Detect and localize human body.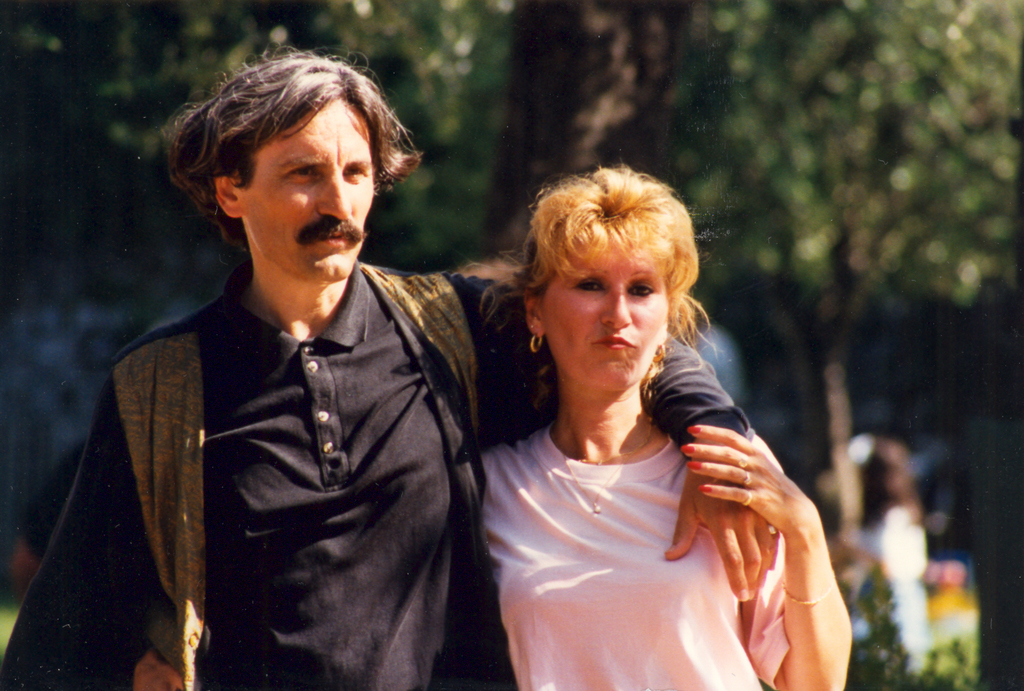
Localized at region(0, 260, 780, 690).
